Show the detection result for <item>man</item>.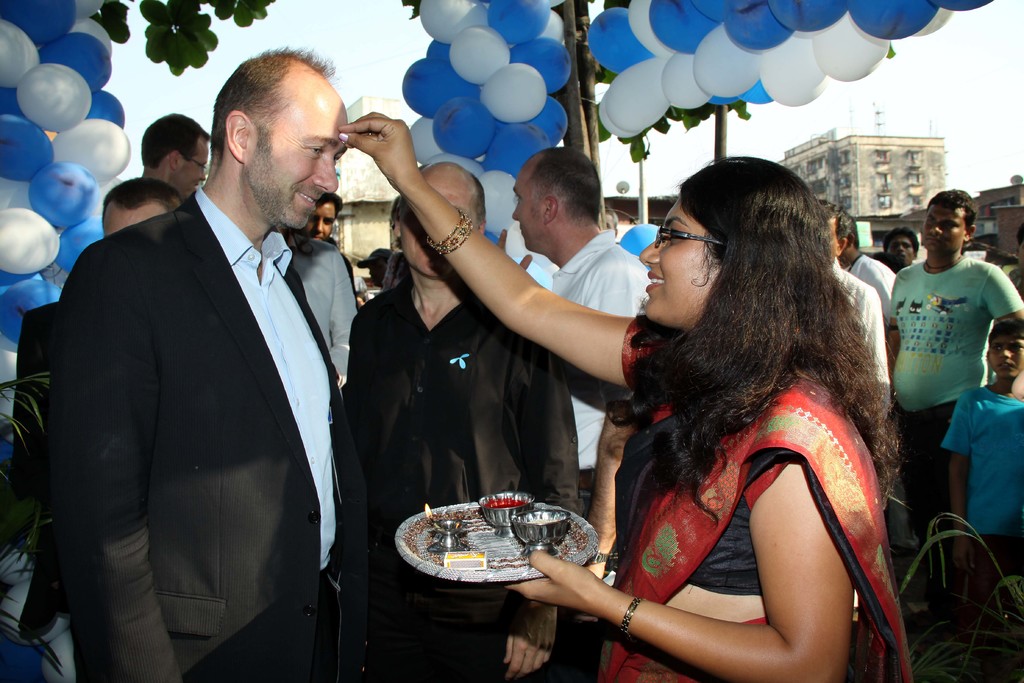
rect(290, 193, 345, 245).
